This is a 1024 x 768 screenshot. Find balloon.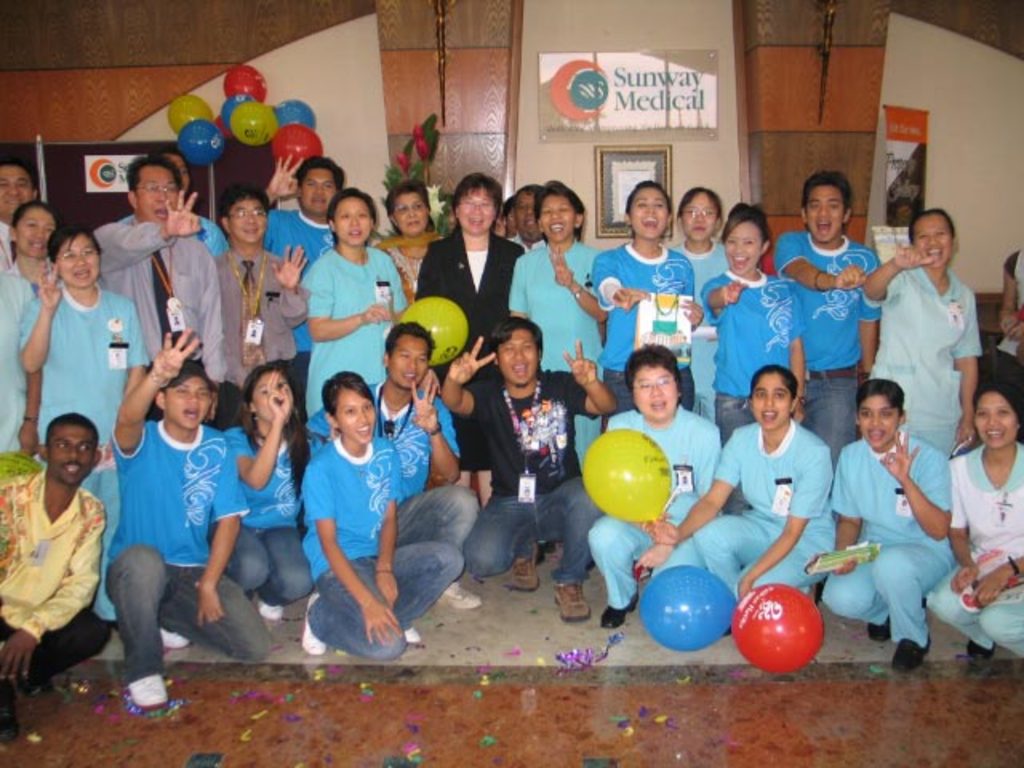
Bounding box: box=[272, 125, 325, 168].
